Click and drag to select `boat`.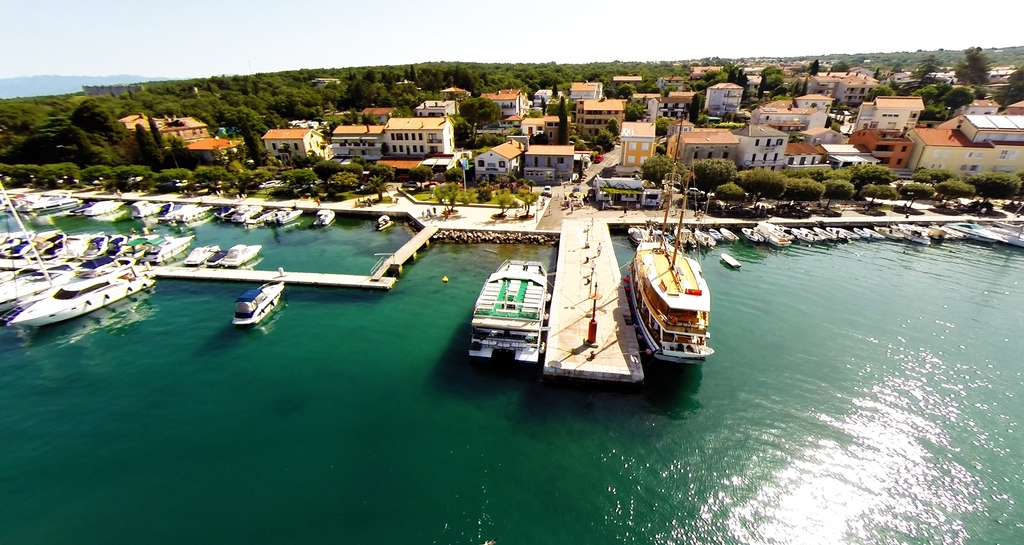
Selection: (left=231, top=273, right=287, bottom=328).
